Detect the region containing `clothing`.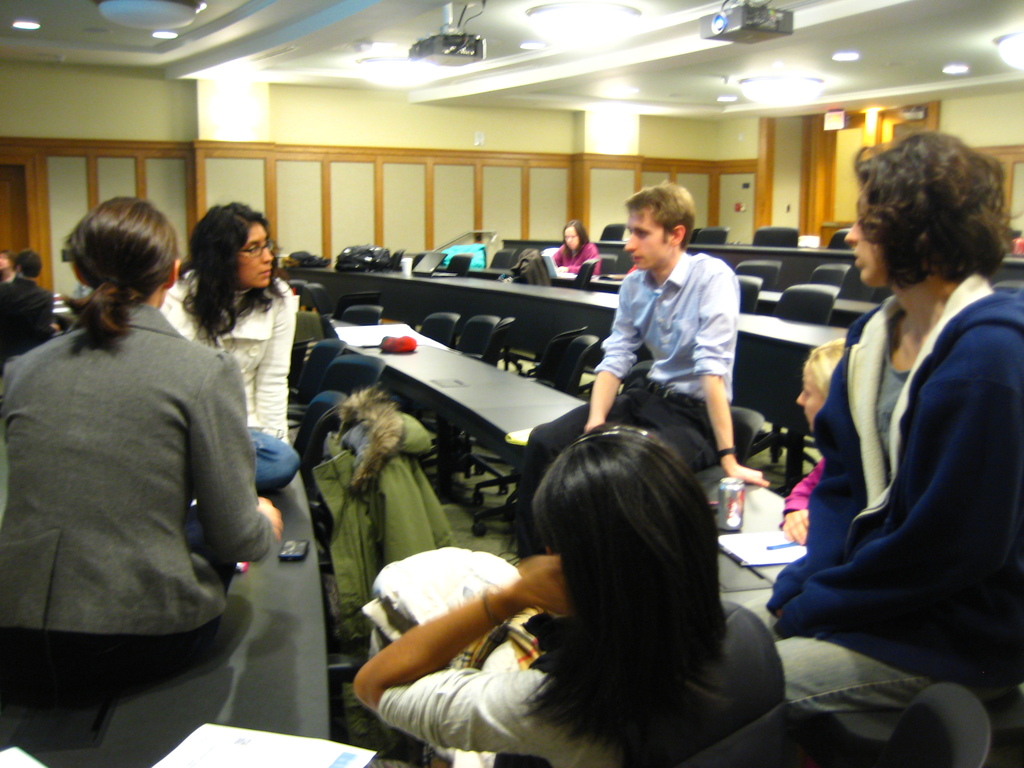
bbox(793, 234, 1004, 723).
